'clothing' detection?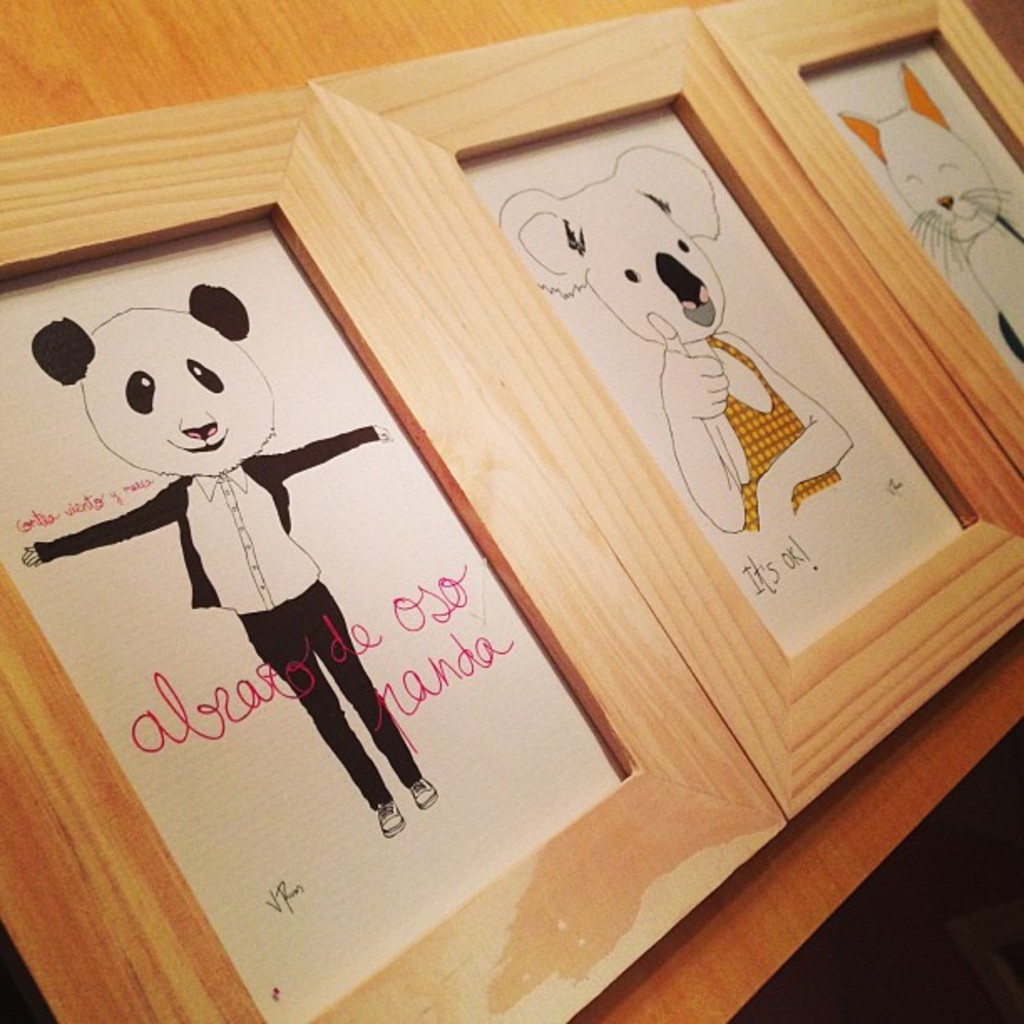
box(718, 331, 842, 535)
